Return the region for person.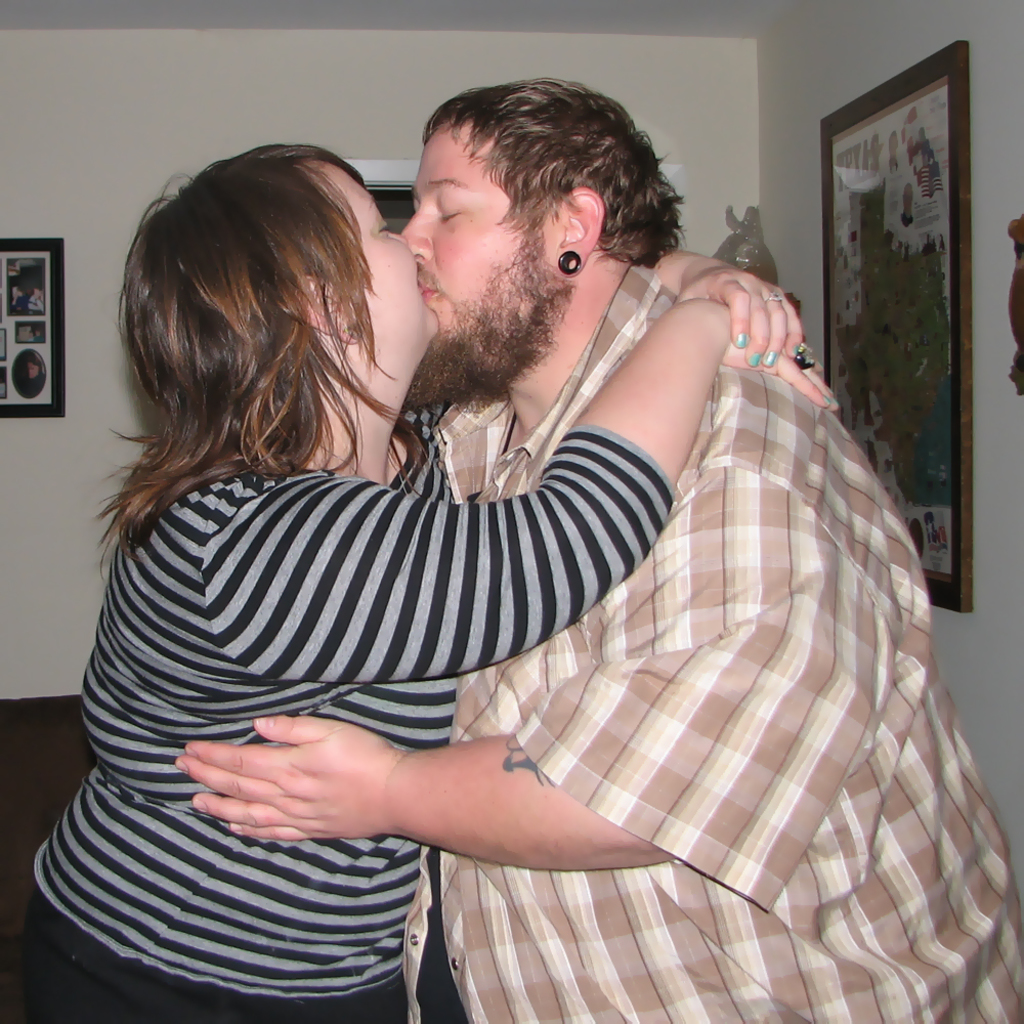
x1=17 y1=139 x2=851 y2=1023.
